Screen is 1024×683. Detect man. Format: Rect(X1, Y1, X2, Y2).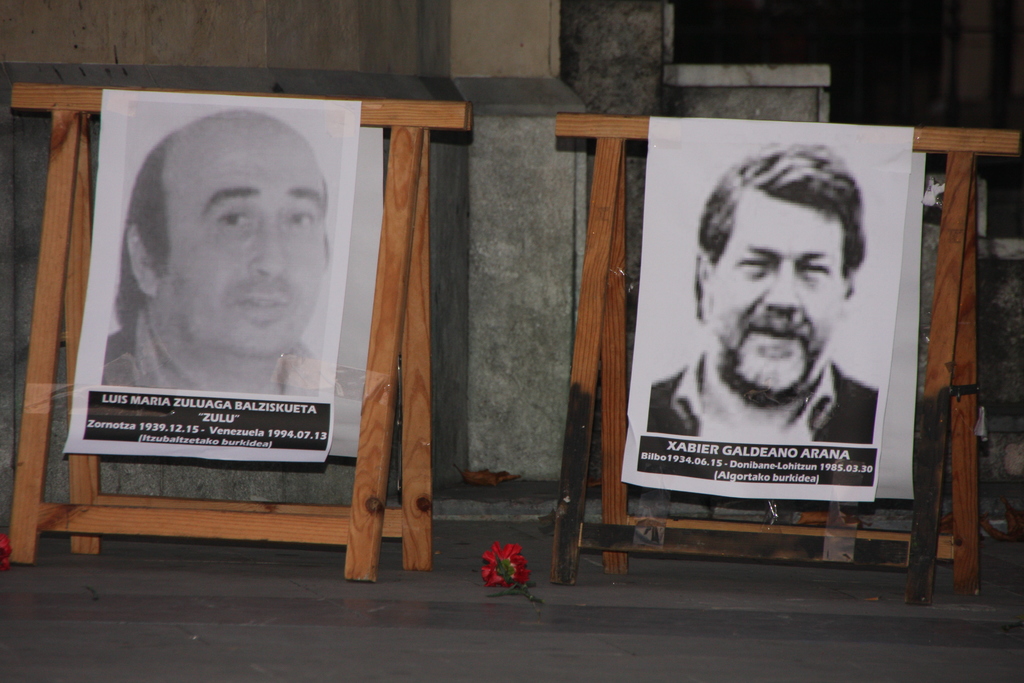
Rect(628, 172, 925, 513).
